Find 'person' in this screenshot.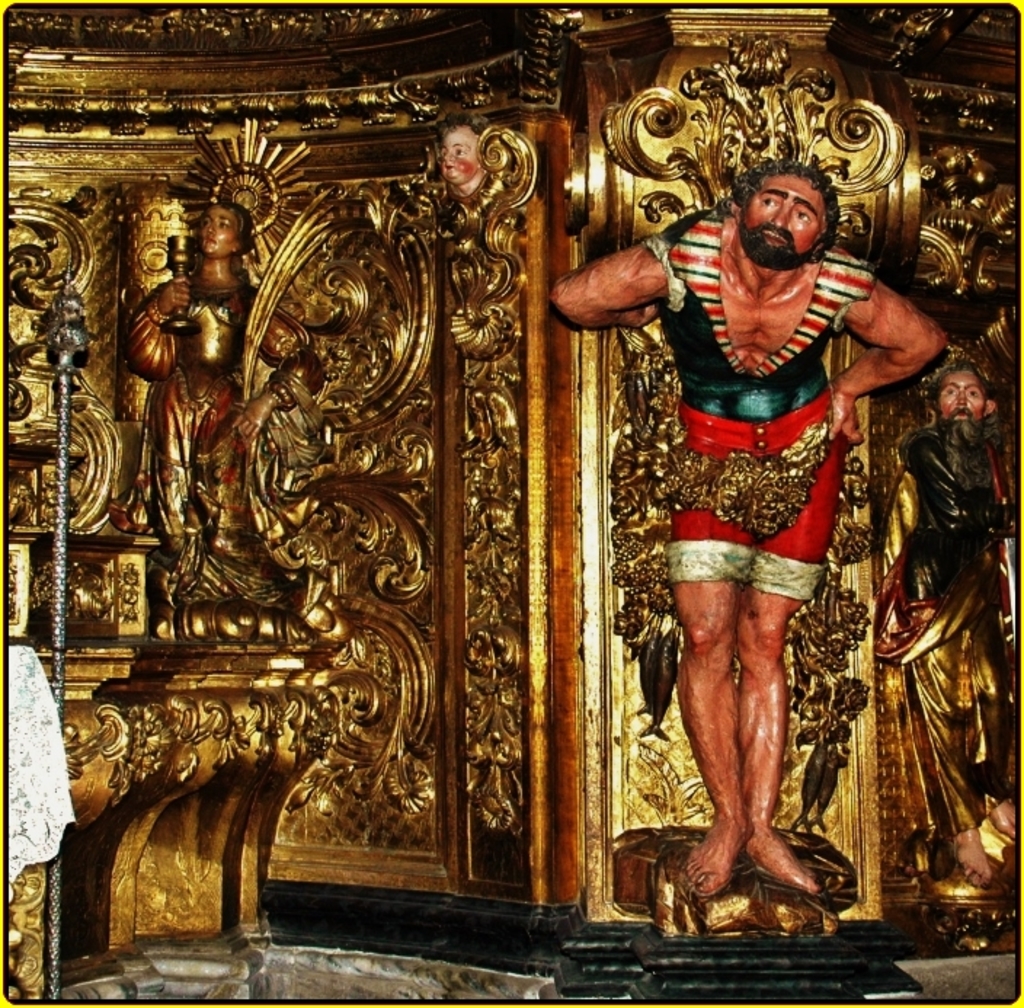
The bounding box for 'person' is <box>439,116,487,205</box>.
